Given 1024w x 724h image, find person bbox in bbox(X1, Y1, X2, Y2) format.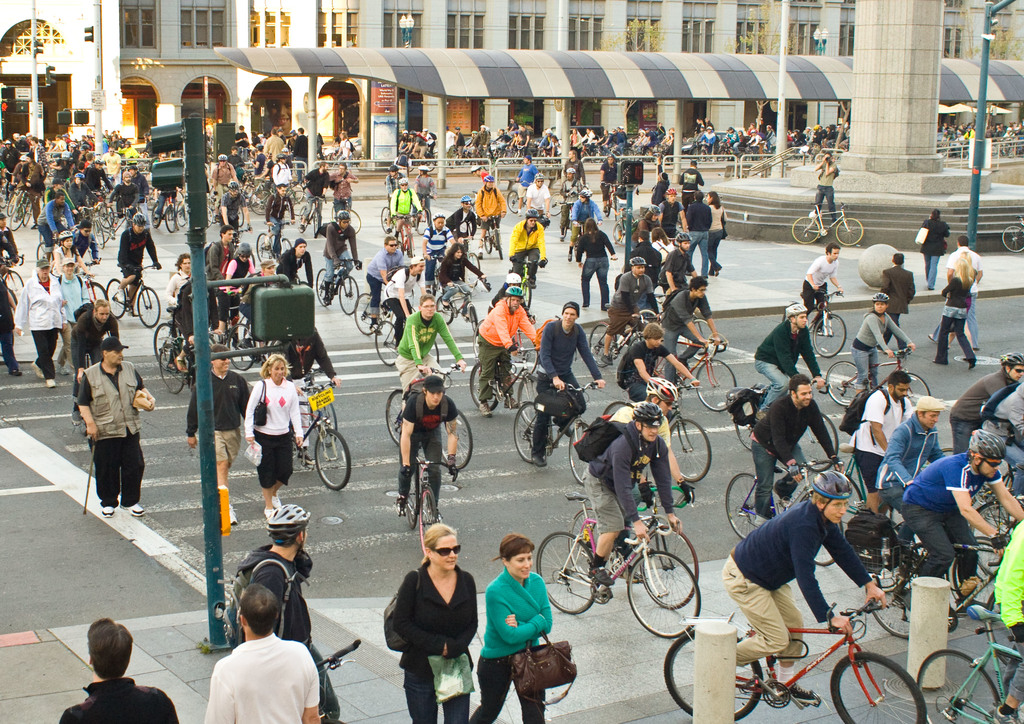
bbox(676, 160, 709, 205).
